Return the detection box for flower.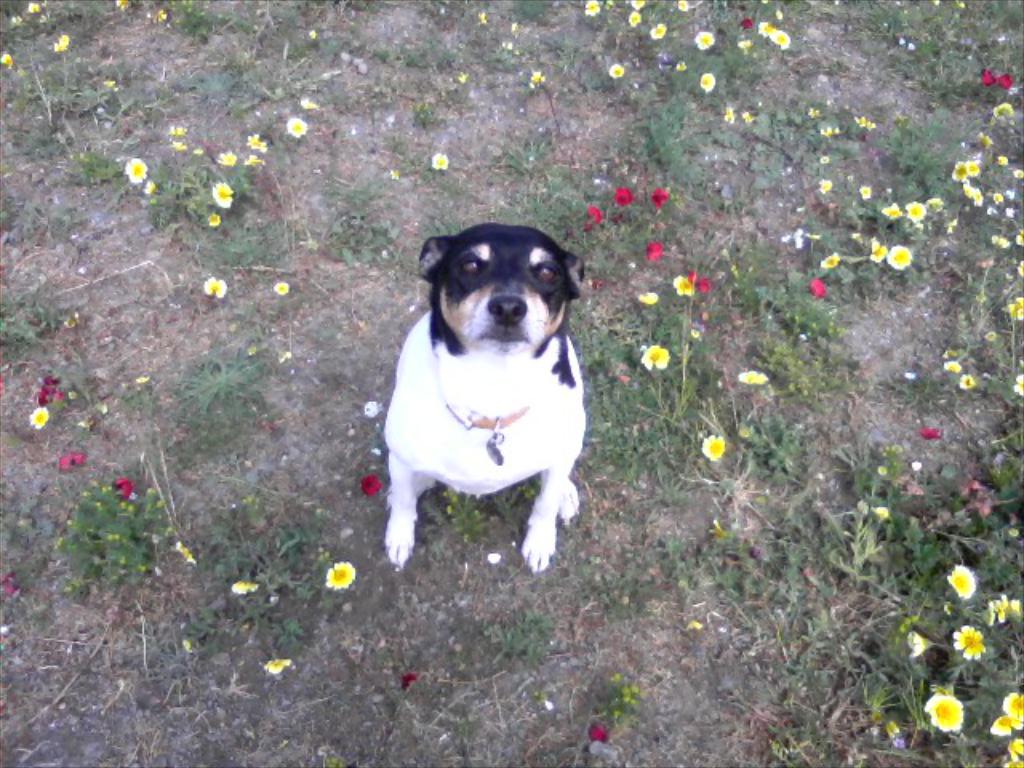
left=326, top=562, right=354, bottom=589.
